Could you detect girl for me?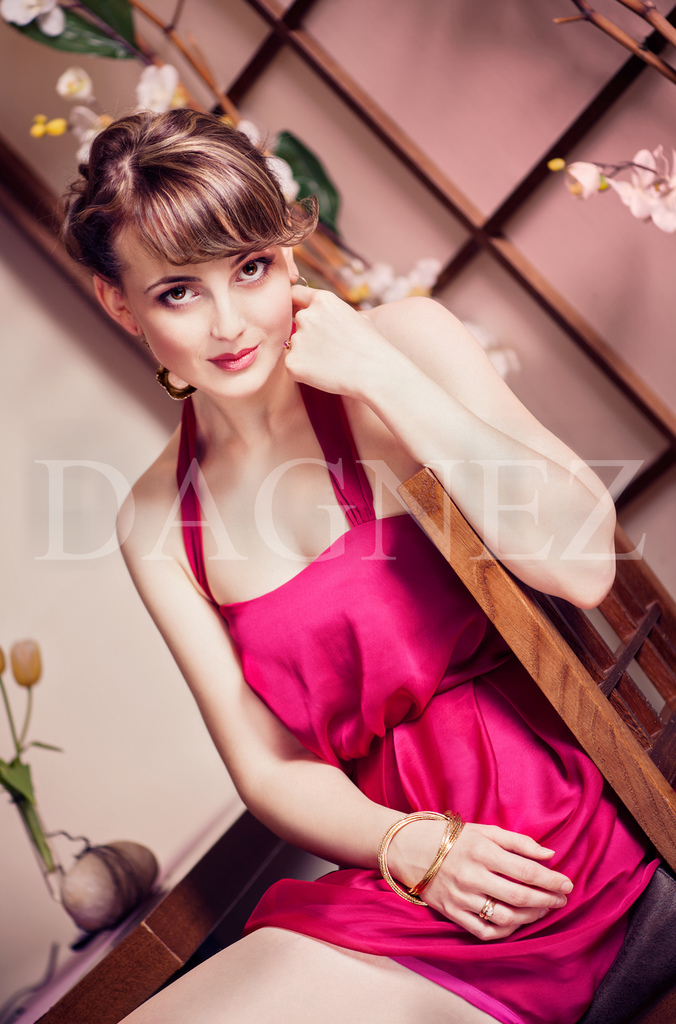
Detection result: box=[56, 97, 656, 1023].
